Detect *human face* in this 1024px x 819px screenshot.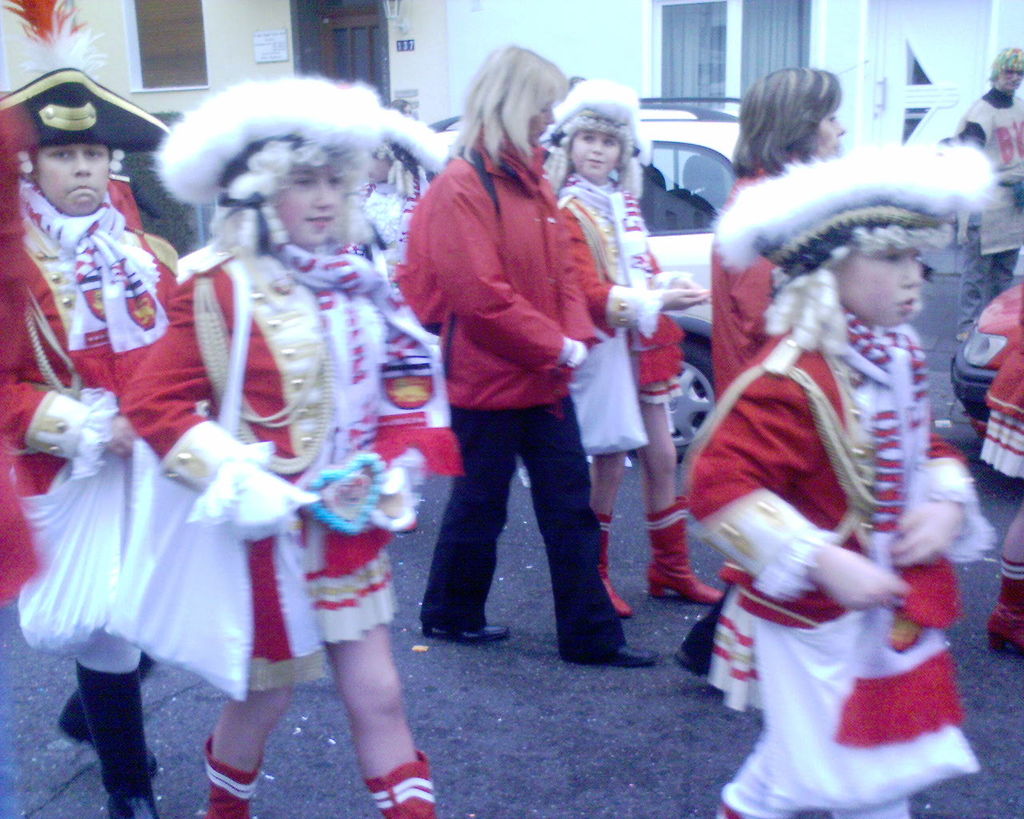
Detection: [x1=574, y1=133, x2=620, y2=184].
